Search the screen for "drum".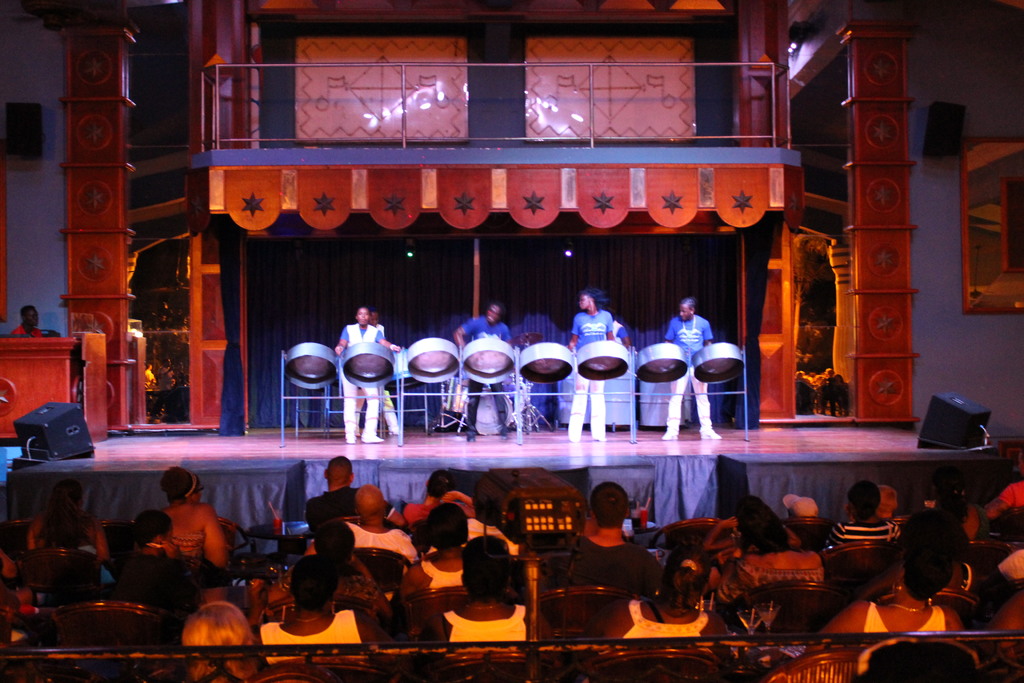
Found at 284:342:336:388.
